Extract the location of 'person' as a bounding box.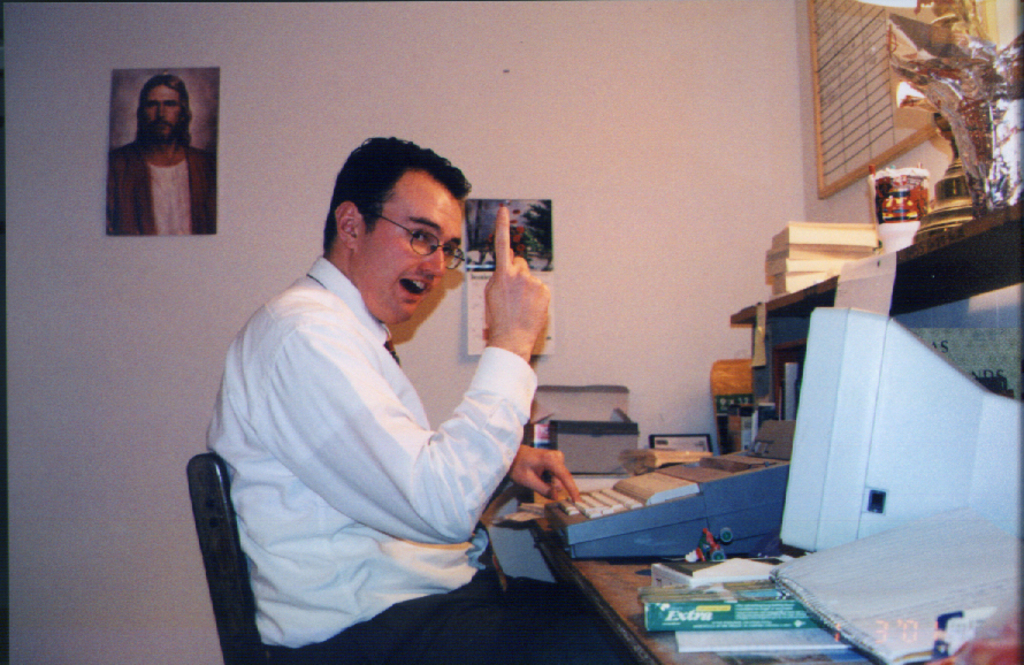
Rect(211, 147, 541, 664).
